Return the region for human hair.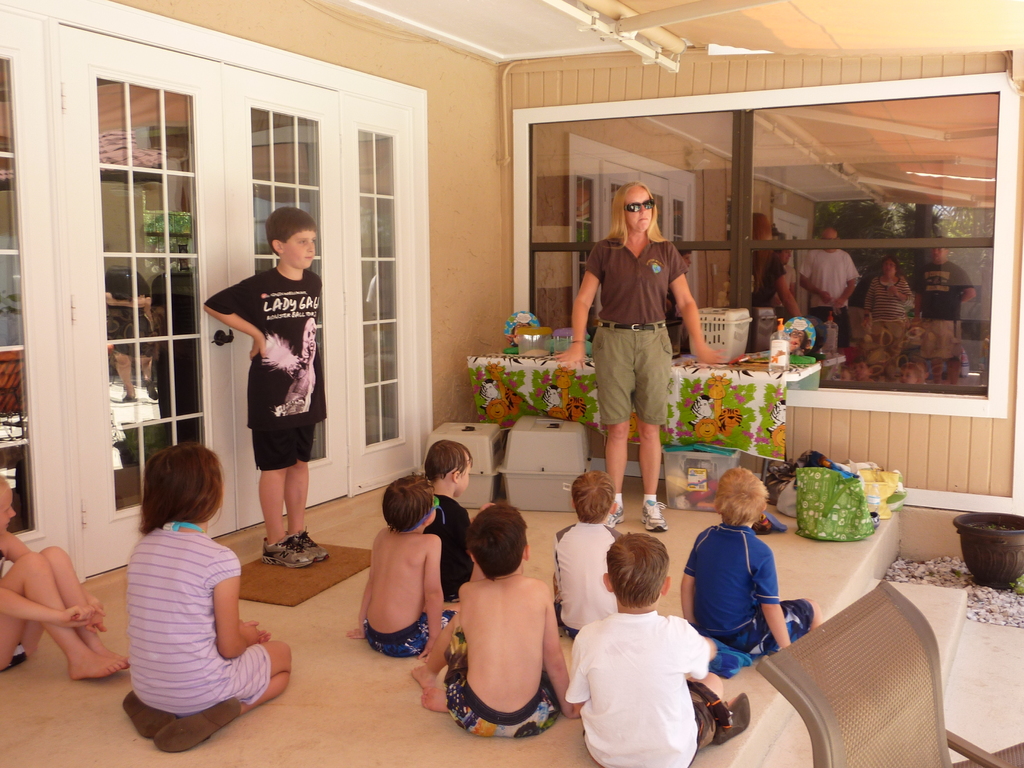
Rect(0, 472, 10, 494).
